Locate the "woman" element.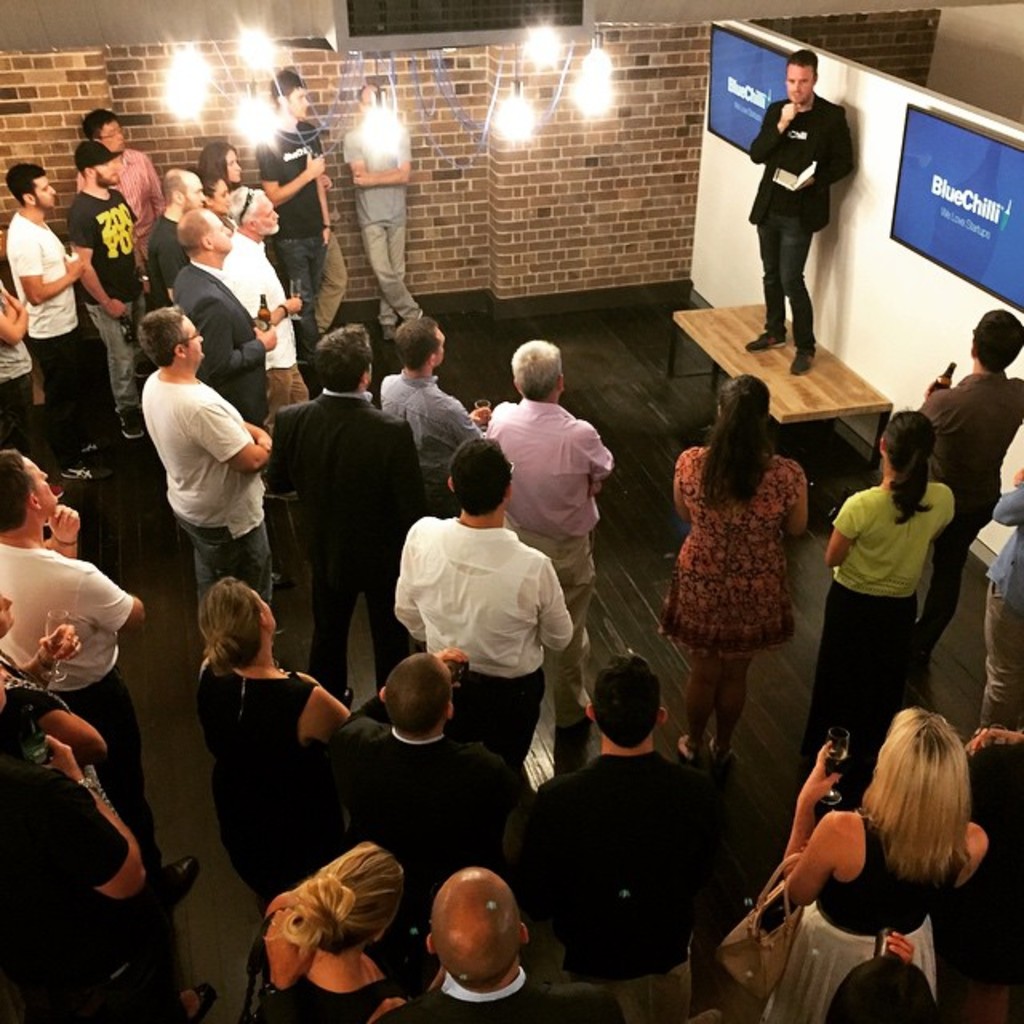
Element bbox: <region>192, 571, 357, 910</region>.
